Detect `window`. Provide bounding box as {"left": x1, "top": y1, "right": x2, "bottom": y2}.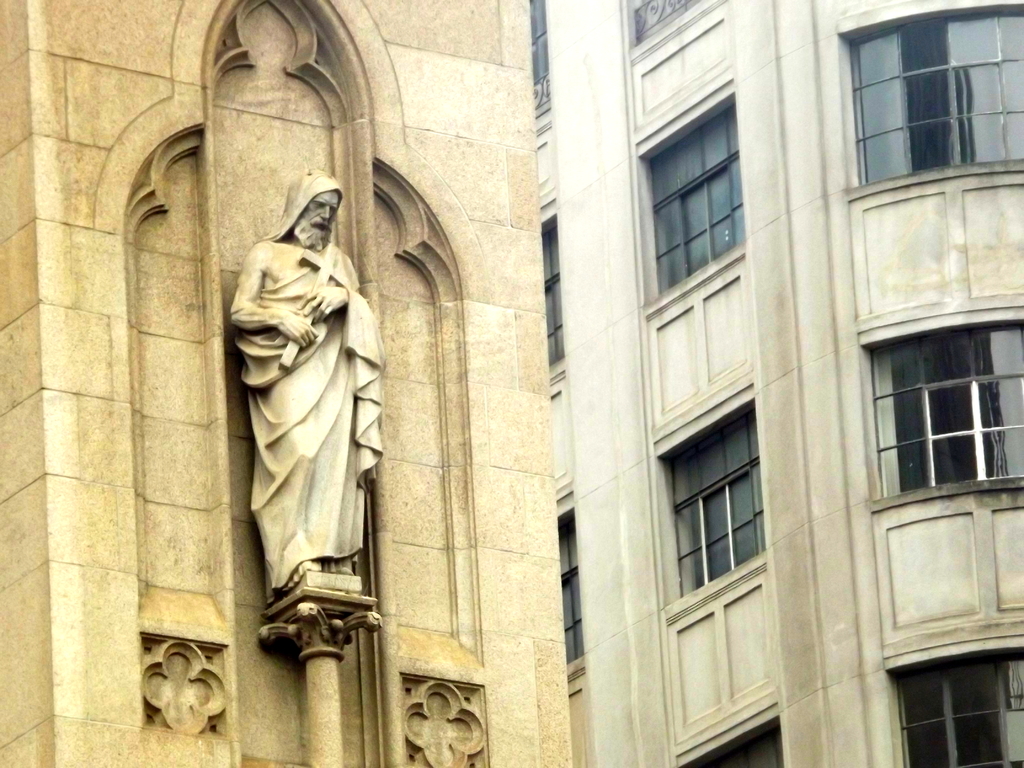
{"left": 648, "top": 98, "right": 748, "bottom": 299}.
